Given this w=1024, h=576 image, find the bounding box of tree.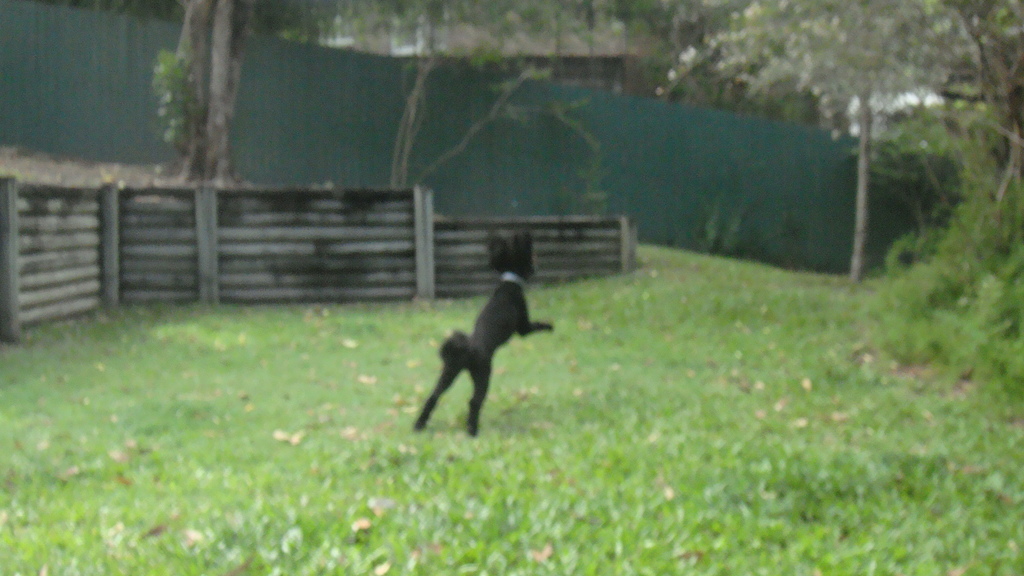
bbox=[657, 0, 979, 275].
